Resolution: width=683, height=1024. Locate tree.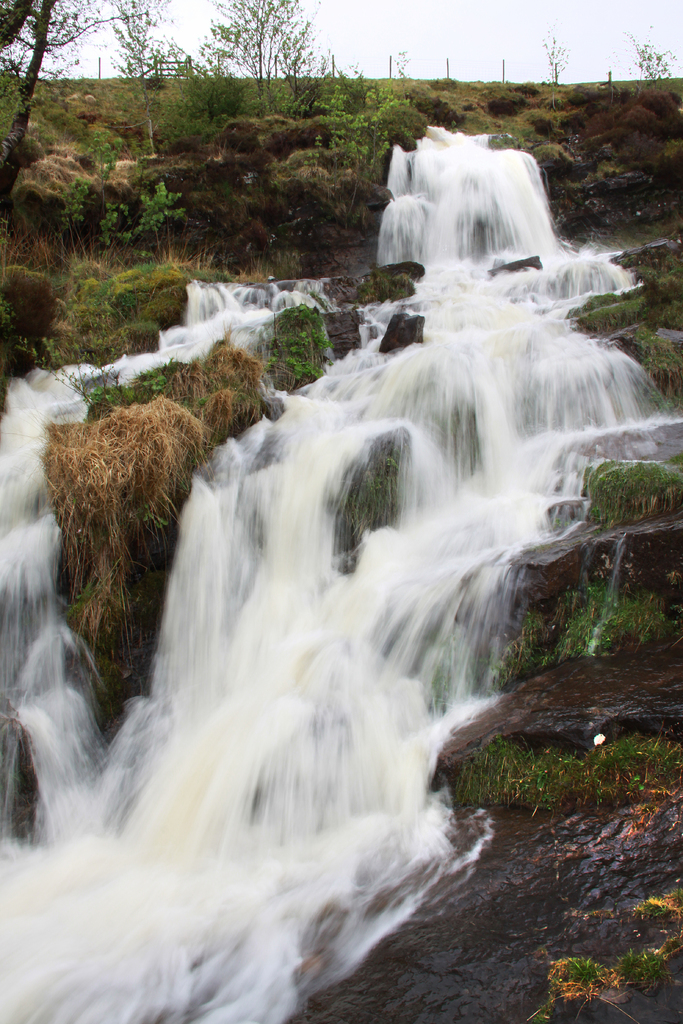
bbox=[207, 11, 321, 70].
